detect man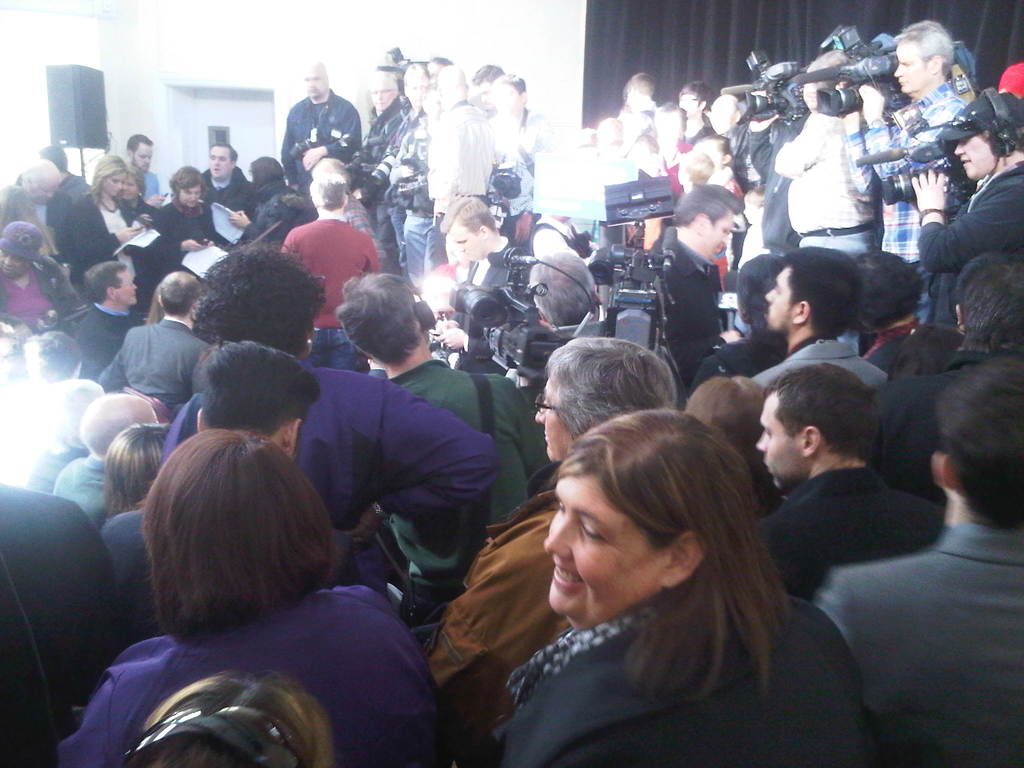
422, 56, 454, 92
